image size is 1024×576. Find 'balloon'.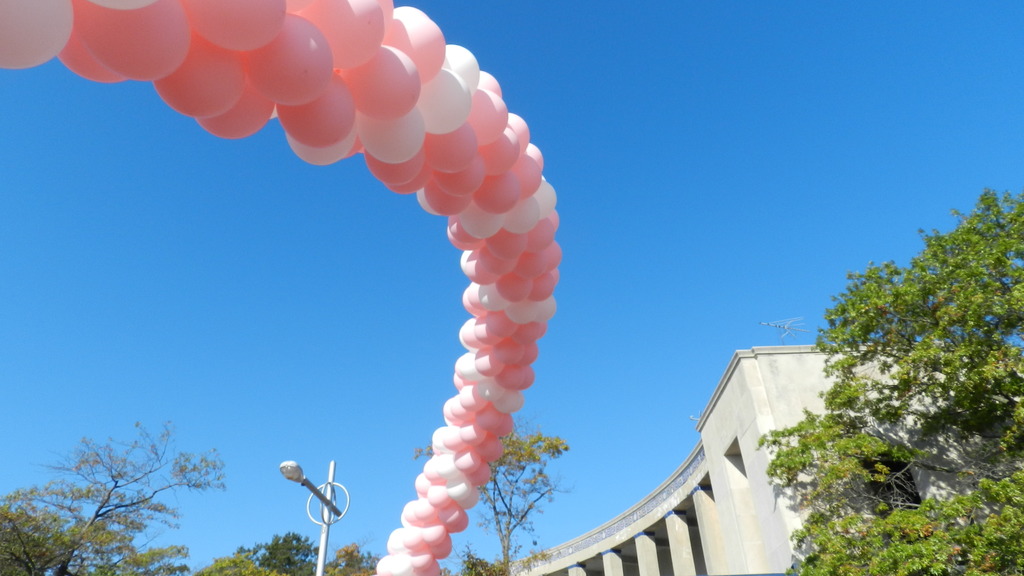
461,317,488,344.
